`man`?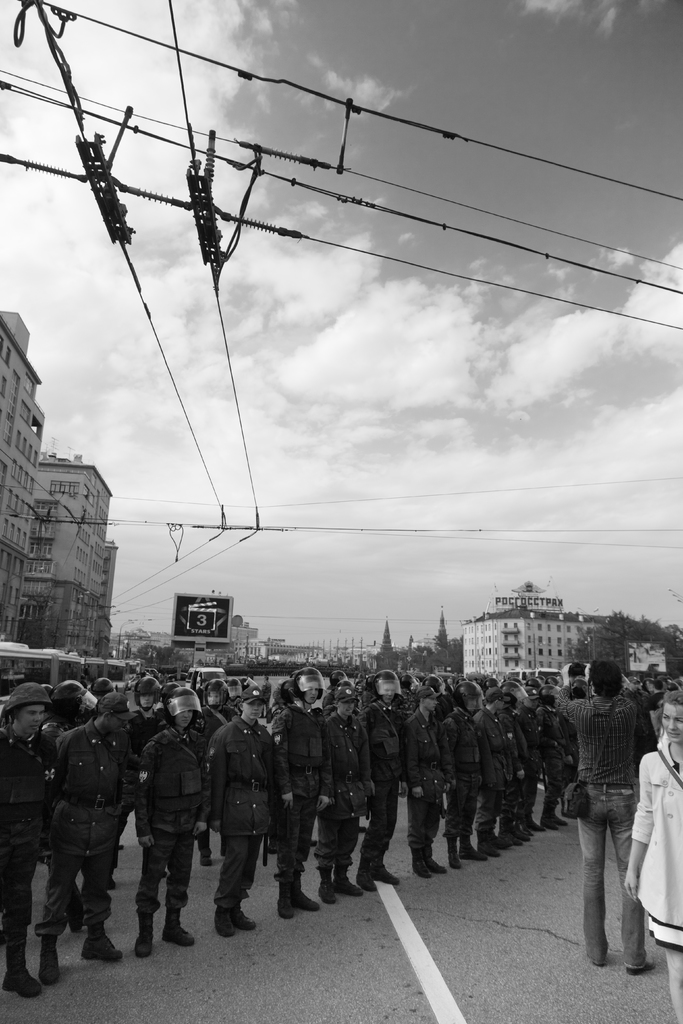
l=211, t=689, r=276, b=939
